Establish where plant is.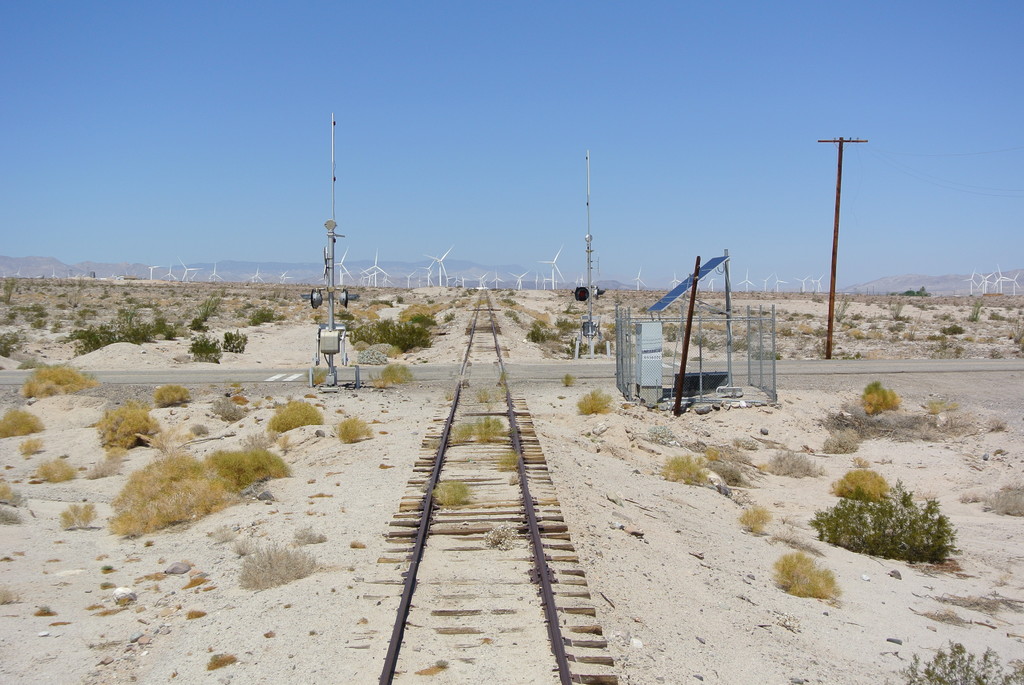
Established at 988/309/1017/319.
